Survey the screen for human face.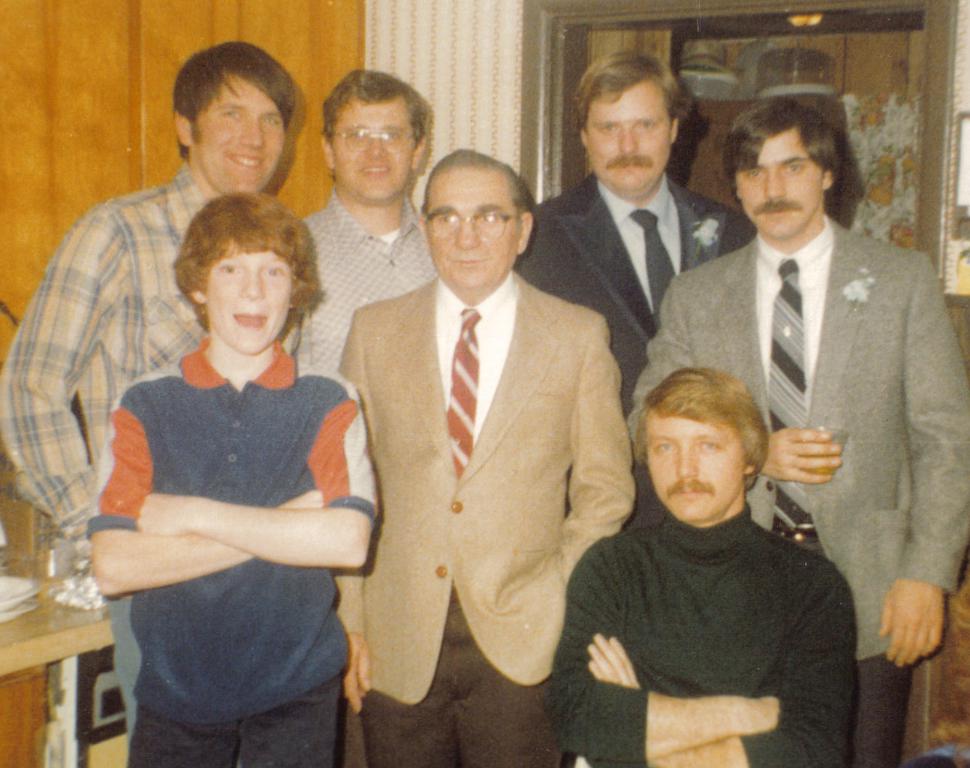
Survey found: box(733, 126, 820, 239).
